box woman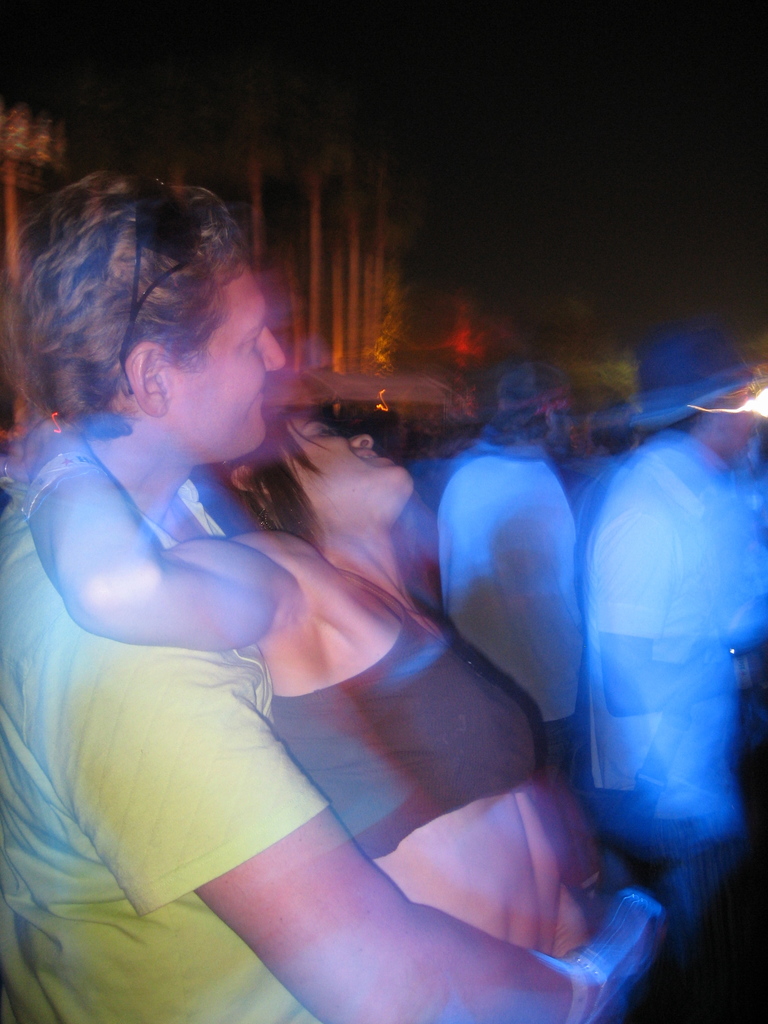
(0, 388, 560, 961)
